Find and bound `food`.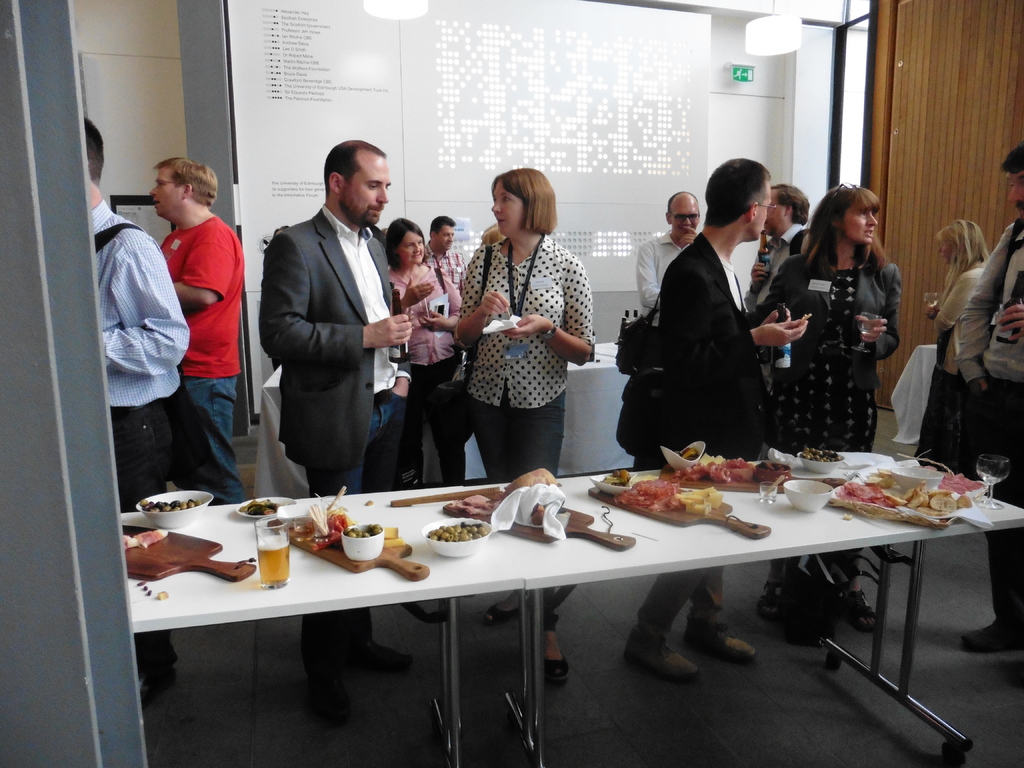
Bound: (left=678, top=445, right=700, bottom=461).
